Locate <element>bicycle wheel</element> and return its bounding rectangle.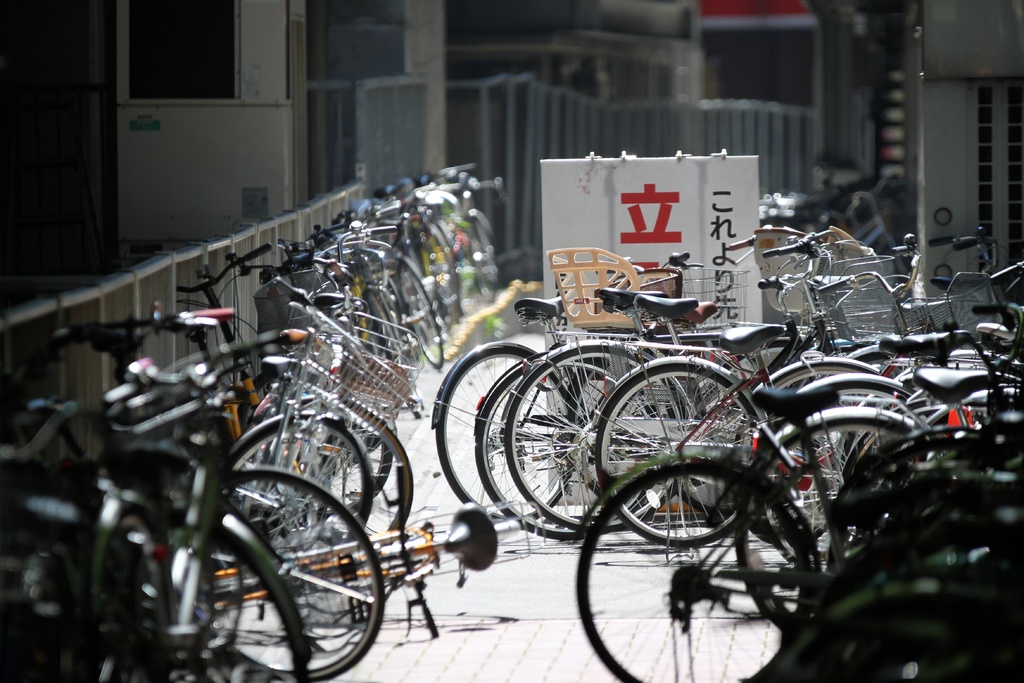
<region>223, 409, 374, 542</region>.
